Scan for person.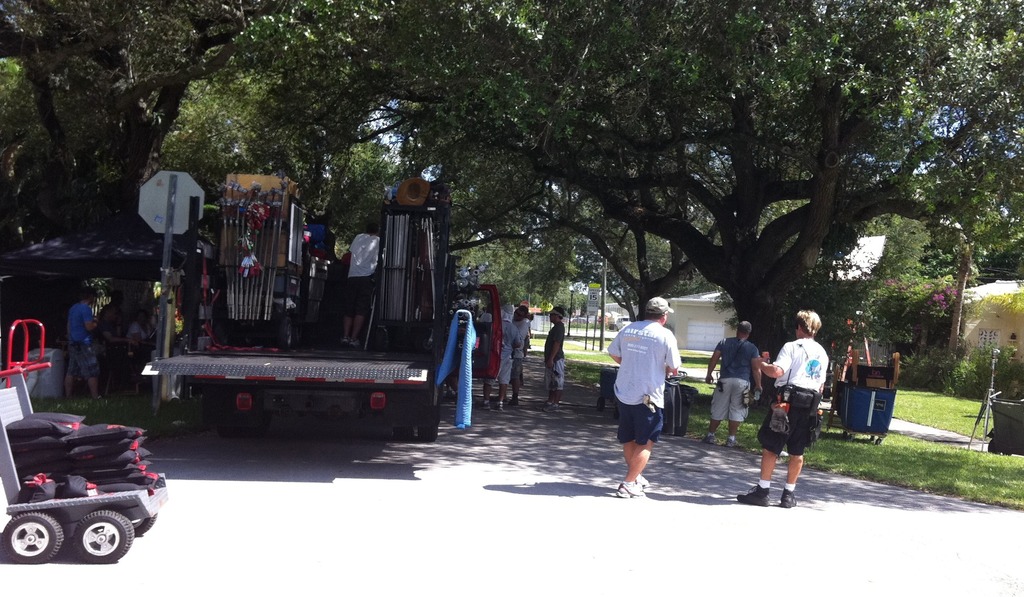
Scan result: crop(513, 307, 530, 409).
